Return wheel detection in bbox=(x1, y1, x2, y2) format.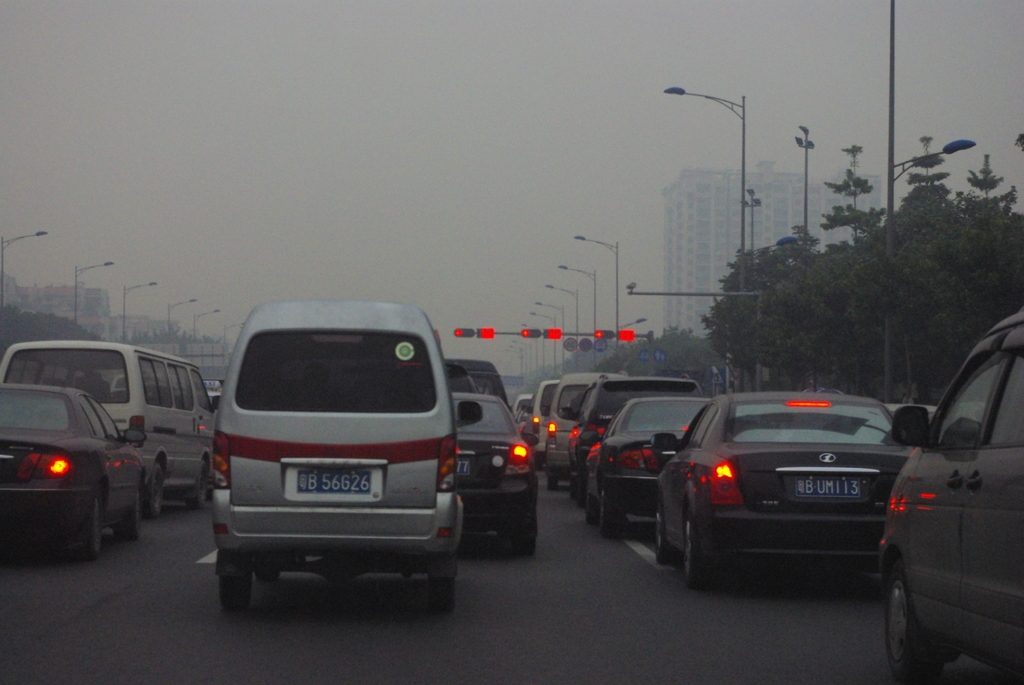
bbox=(257, 566, 276, 584).
